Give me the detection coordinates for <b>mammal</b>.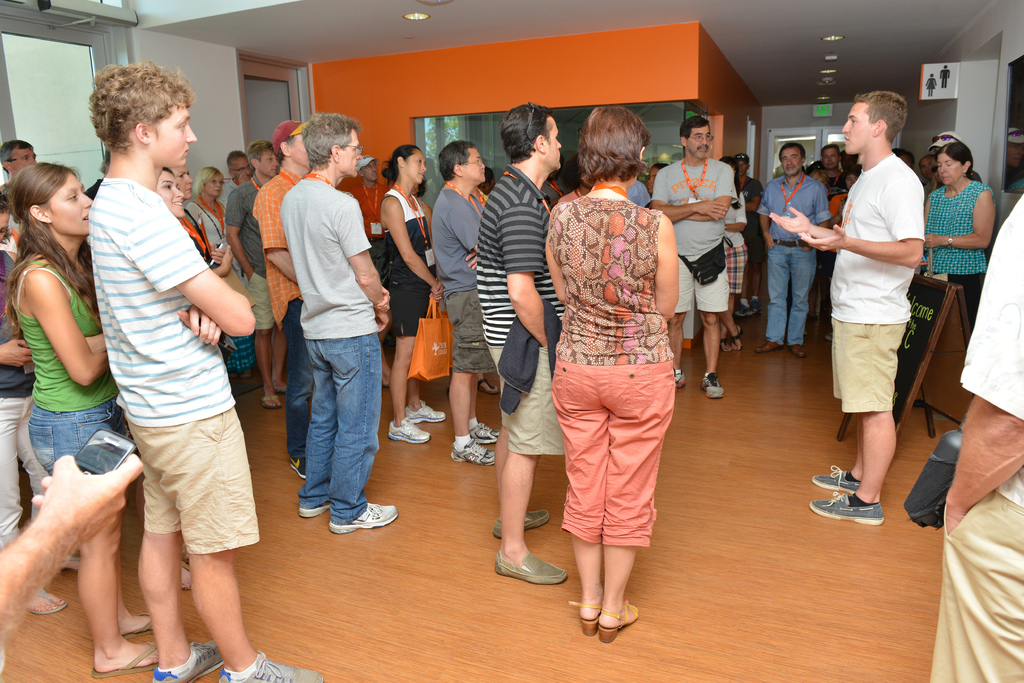
[823, 84, 941, 510].
